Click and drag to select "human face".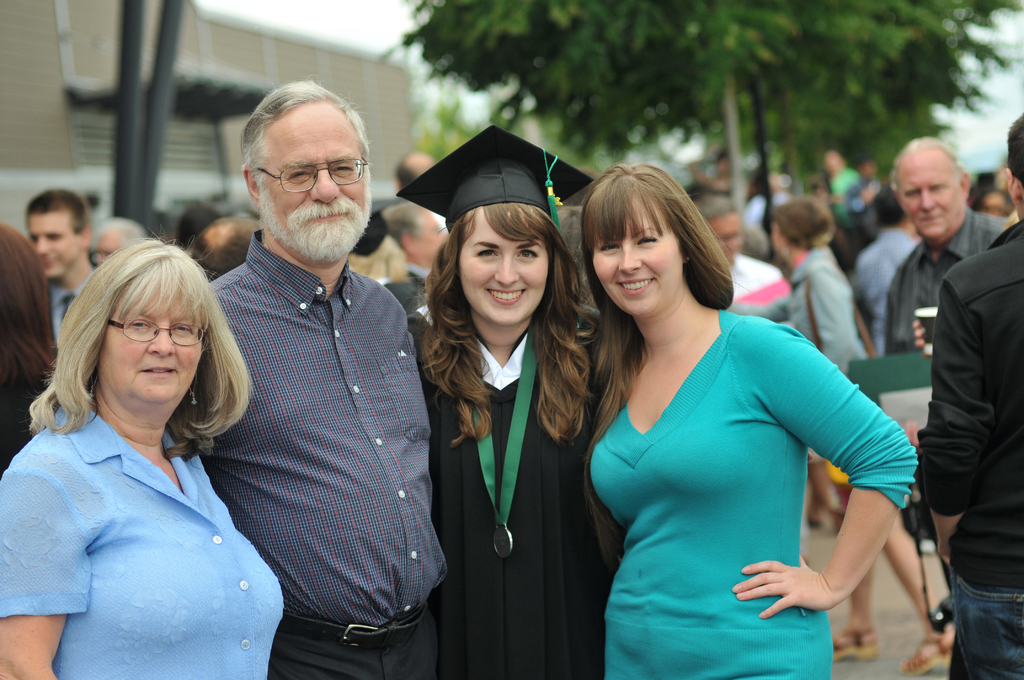
Selection: <bbox>99, 281, 216, 406</bbox>.
